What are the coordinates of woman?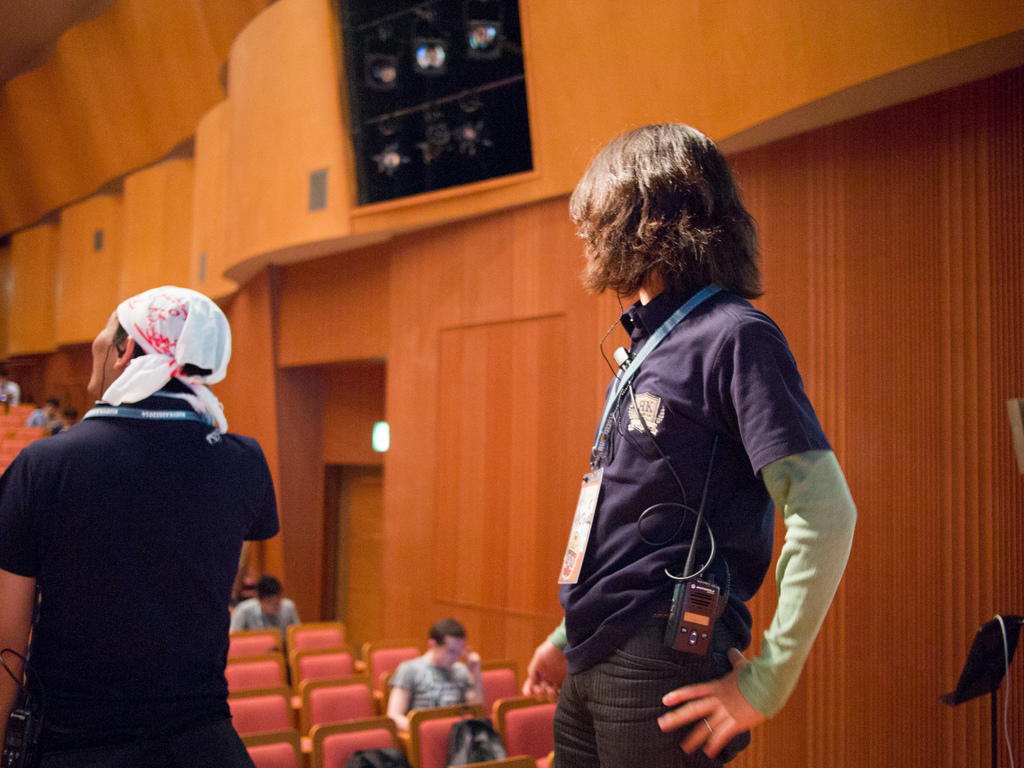
bbox(552, 113, 860, 767).
